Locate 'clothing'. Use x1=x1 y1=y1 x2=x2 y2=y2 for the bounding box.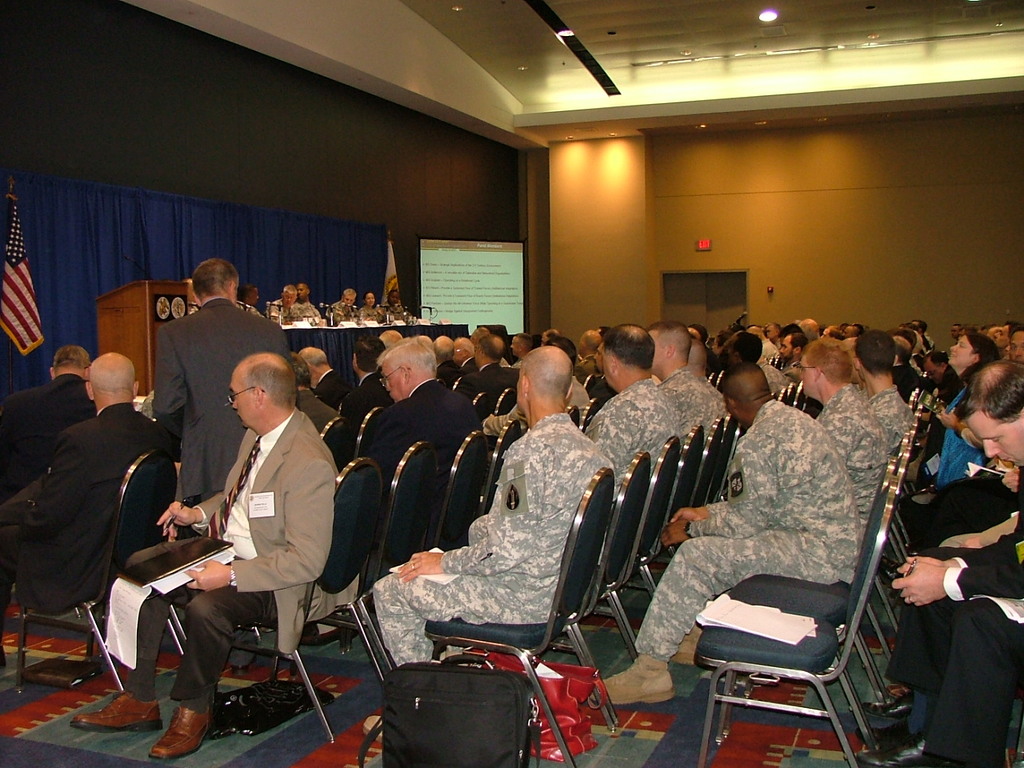
x1=14 y1=346 x2=172 y2=655.
